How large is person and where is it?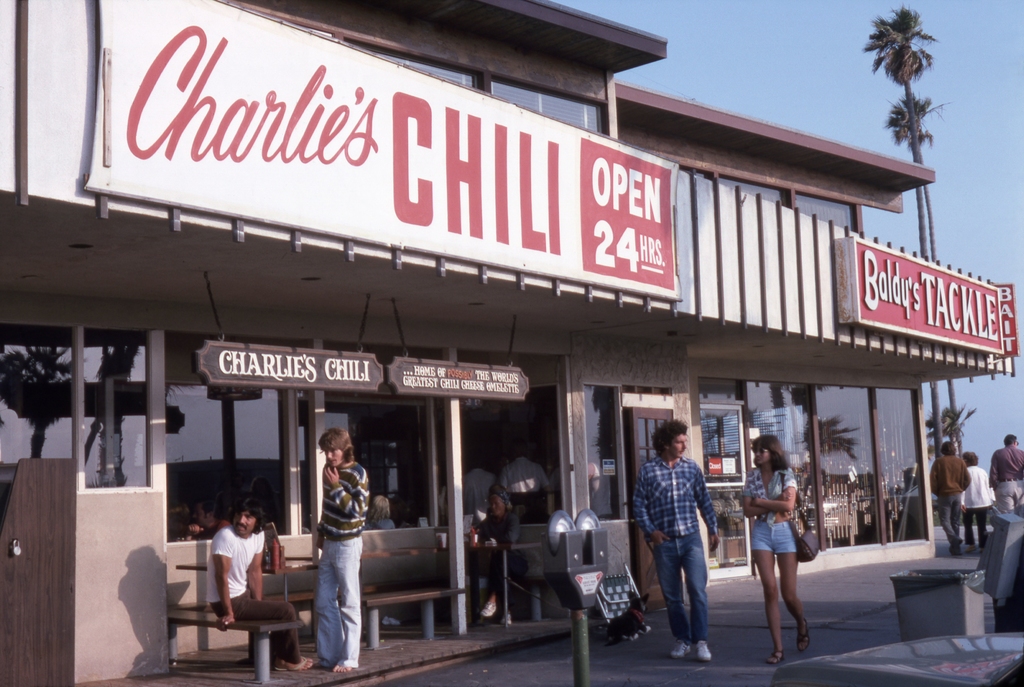
Bounding box: 749, 419, 820, 659.
